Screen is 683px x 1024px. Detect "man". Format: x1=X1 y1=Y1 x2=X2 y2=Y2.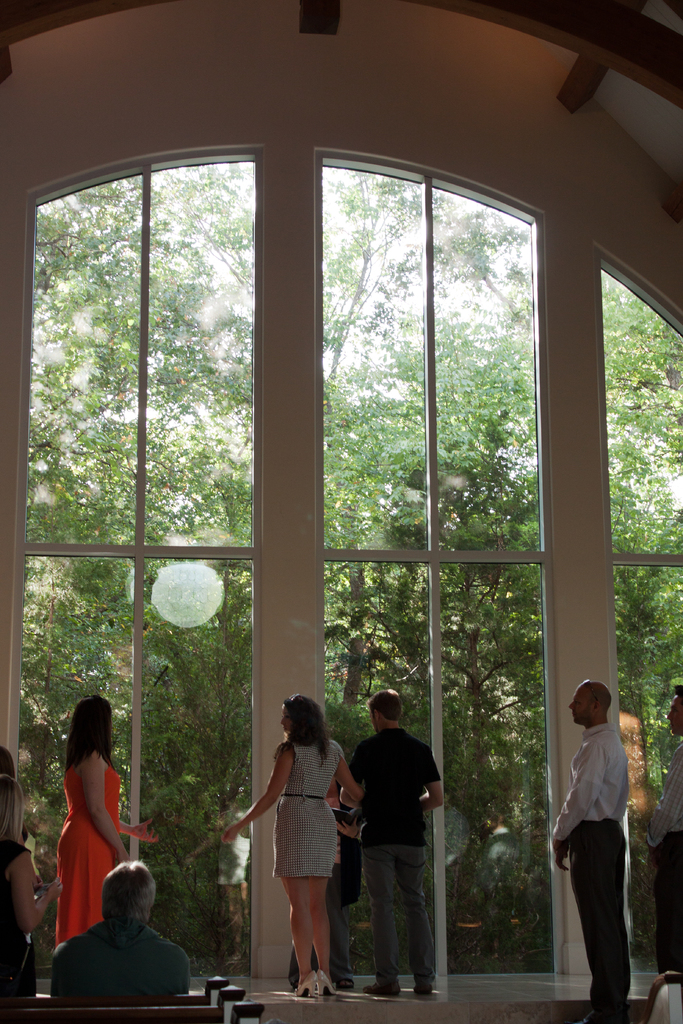
x1=552 y1=678 x2=629 y2=1007.
